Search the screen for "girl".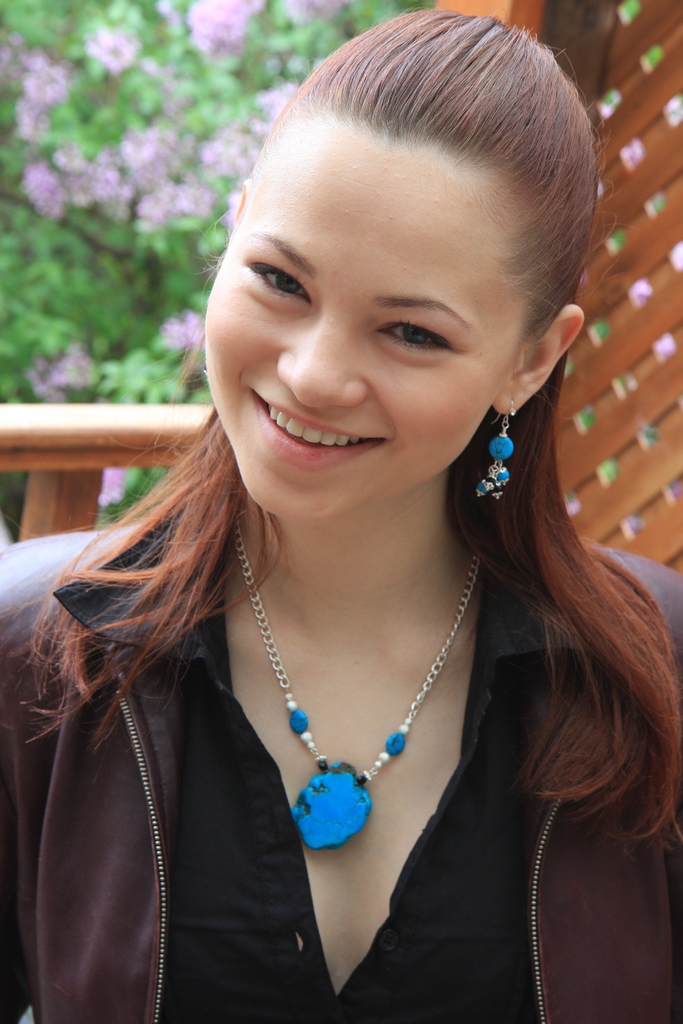
Found at [0, 15, 682, 1023].
